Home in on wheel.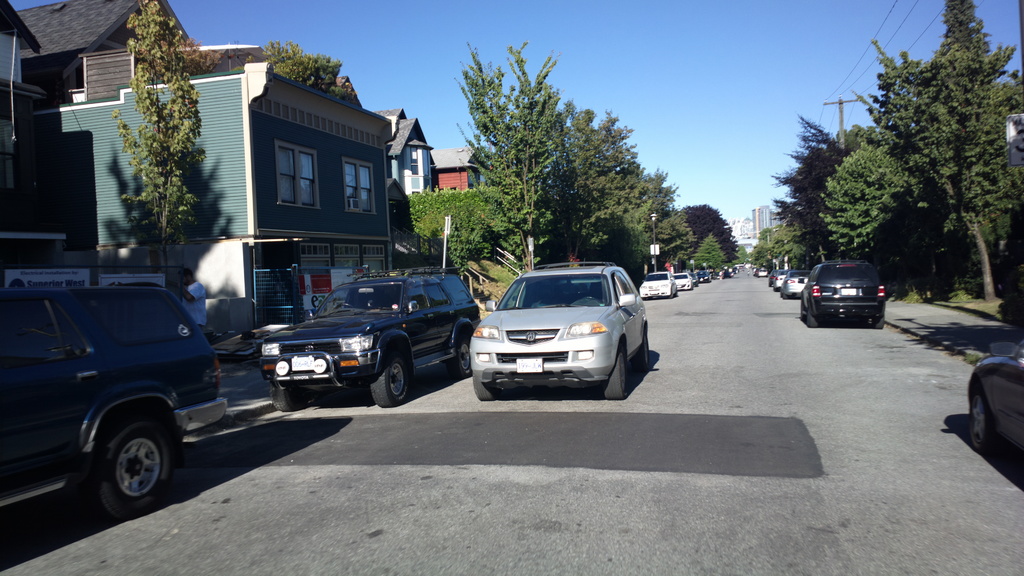
Homed in at locate(803, 305, 822, 331).
